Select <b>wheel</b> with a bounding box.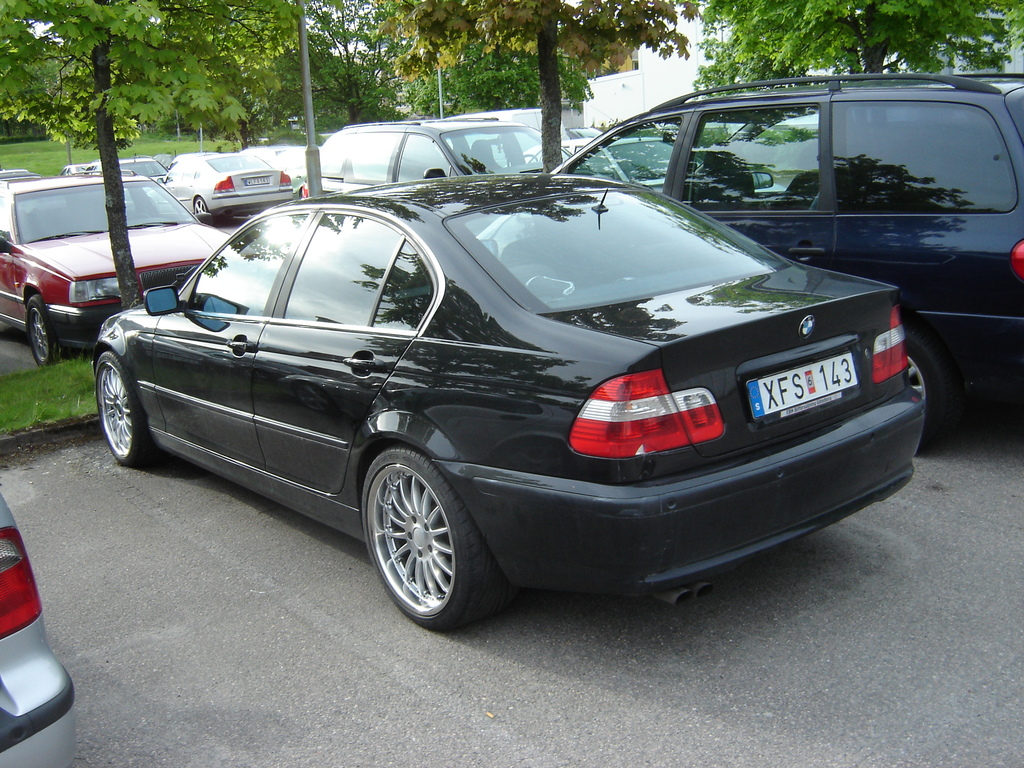
{"left": 358, "top": 457, "right": 479, "bottom": 623}.
